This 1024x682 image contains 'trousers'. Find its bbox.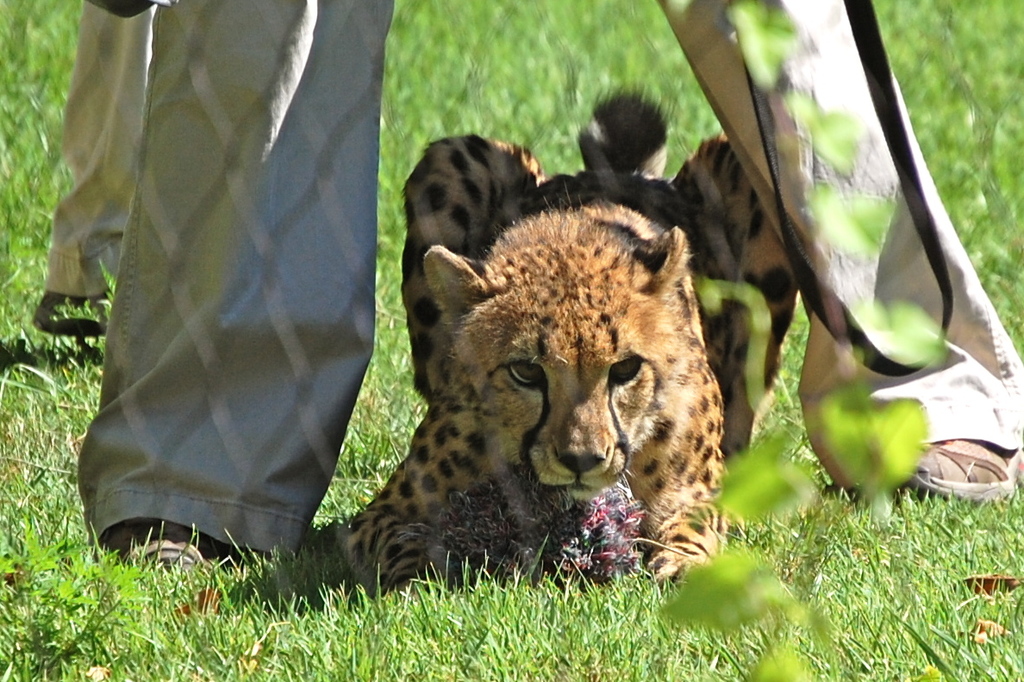
box(83, 0, 1021, 560).
